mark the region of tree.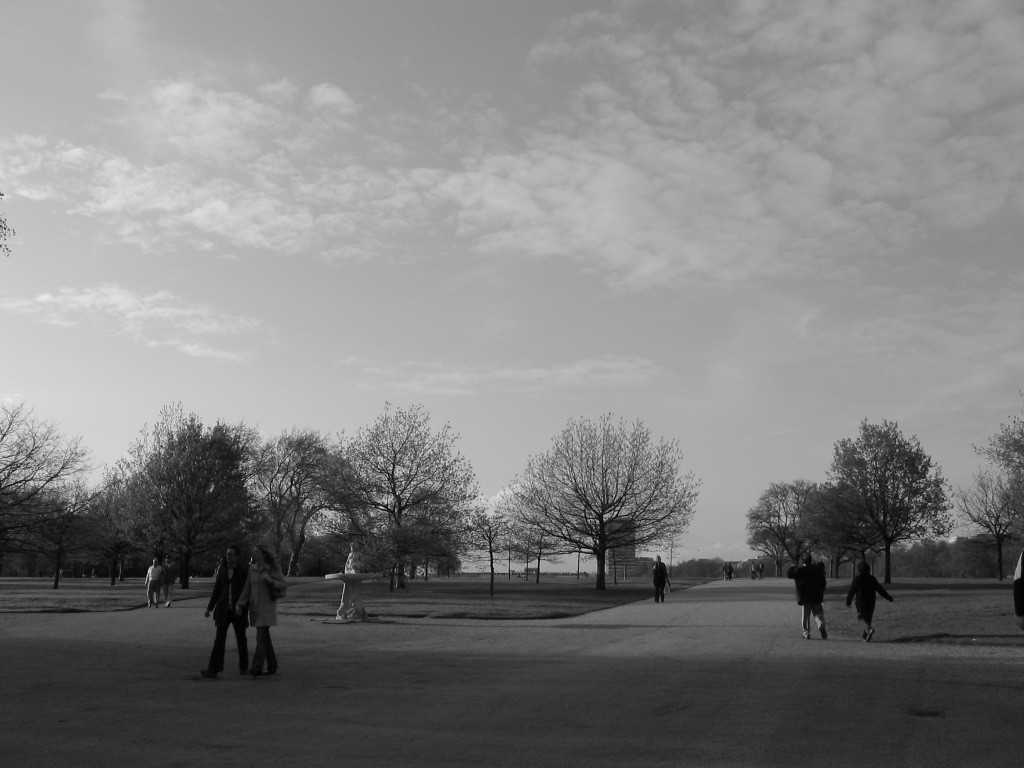
Region: bbox(0, 405, 91, 588).
